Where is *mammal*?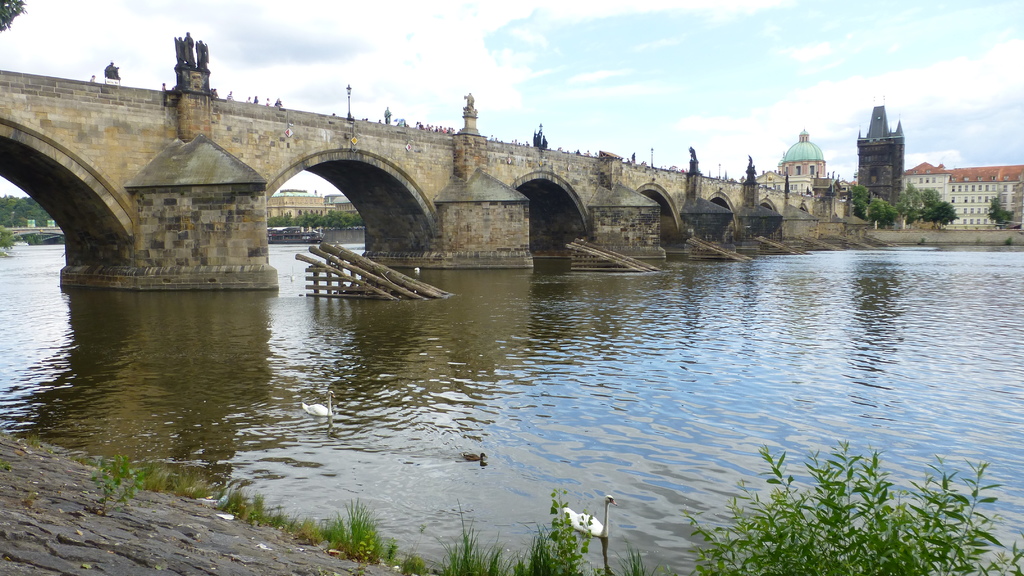
265, 97, 271, 104.
